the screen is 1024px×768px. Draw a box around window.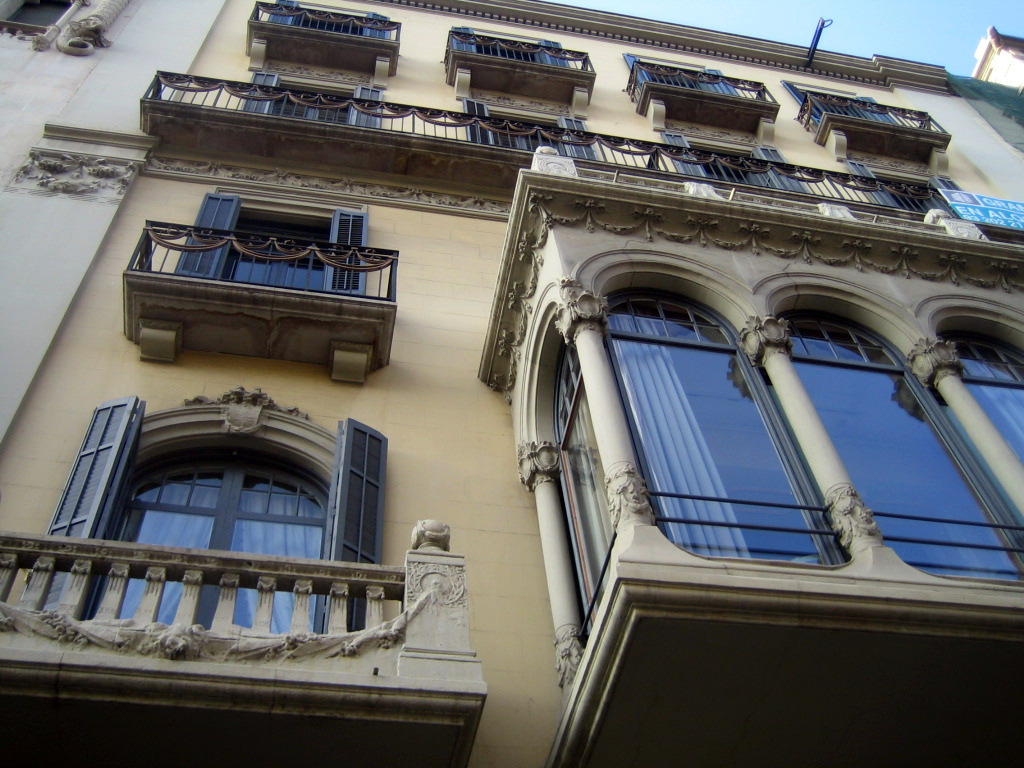
<bbox>16, 397, 393, 641</bbox>.
